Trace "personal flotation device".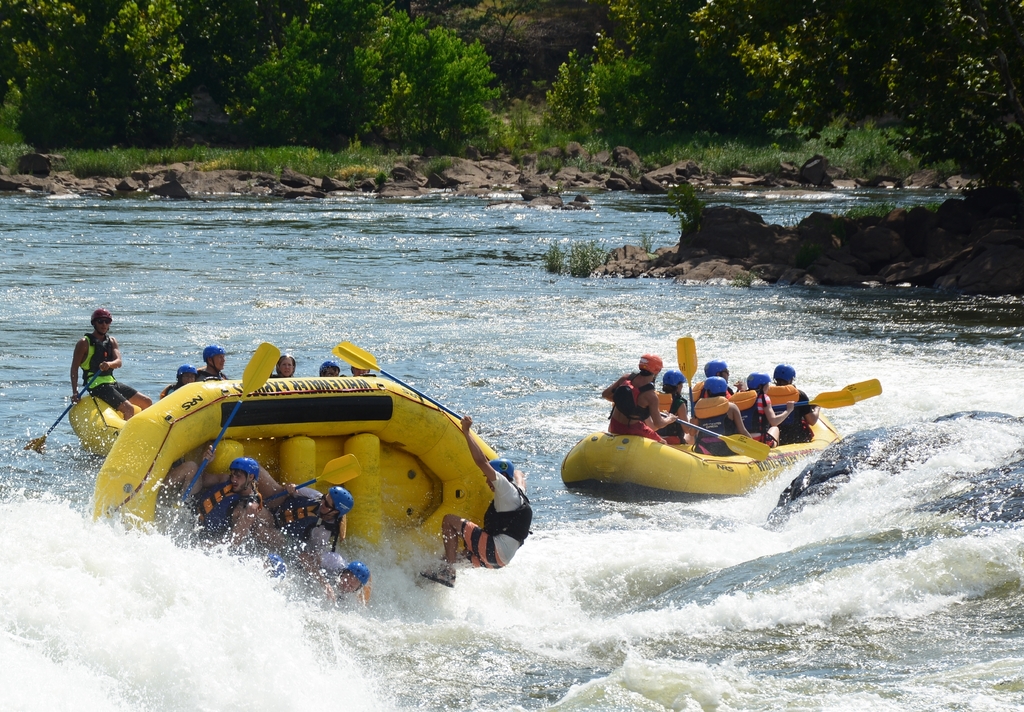
Traced to 643:388:676:452.
